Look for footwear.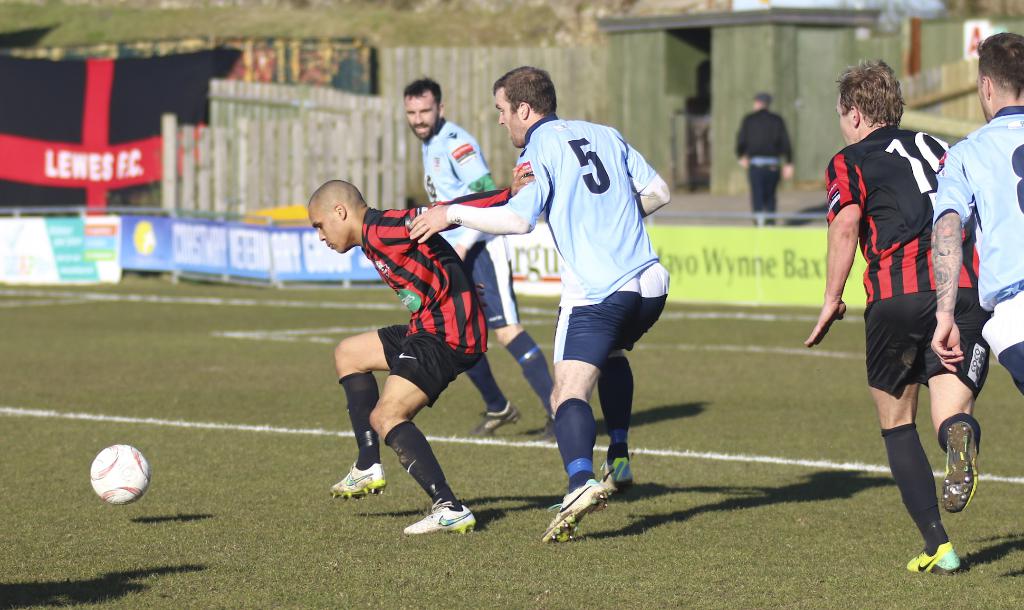
Found: bbox=(466, 400, 521, 436).
